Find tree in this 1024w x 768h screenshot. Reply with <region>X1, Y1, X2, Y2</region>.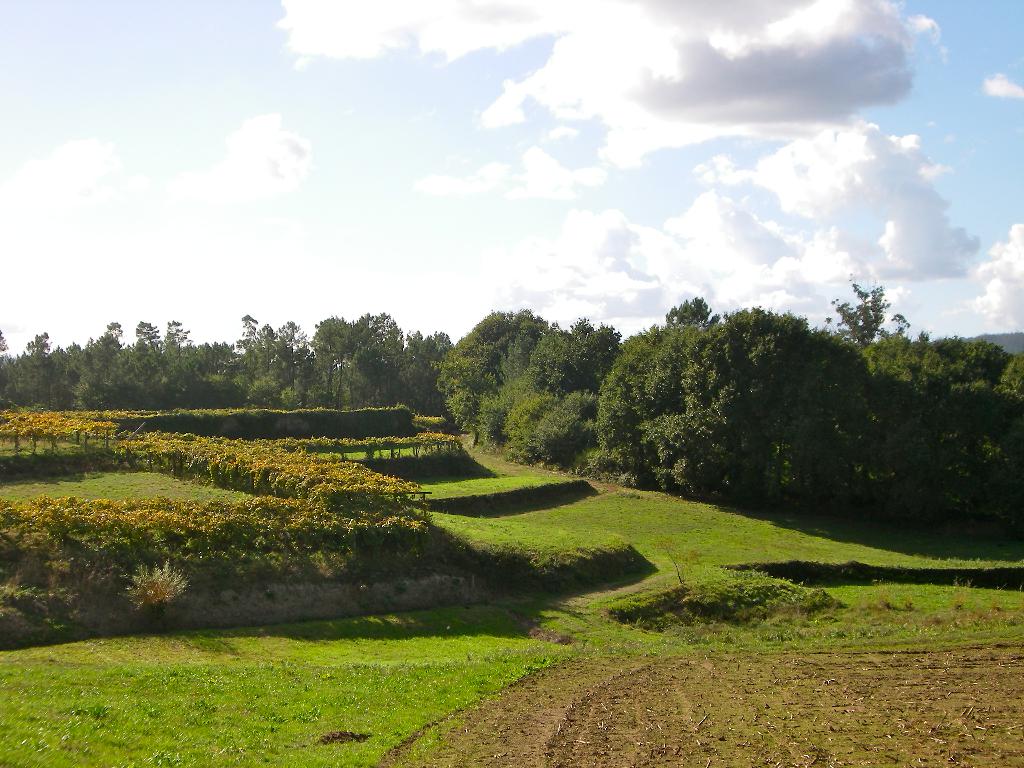
<region>429, 299, 621, 468</region>.
